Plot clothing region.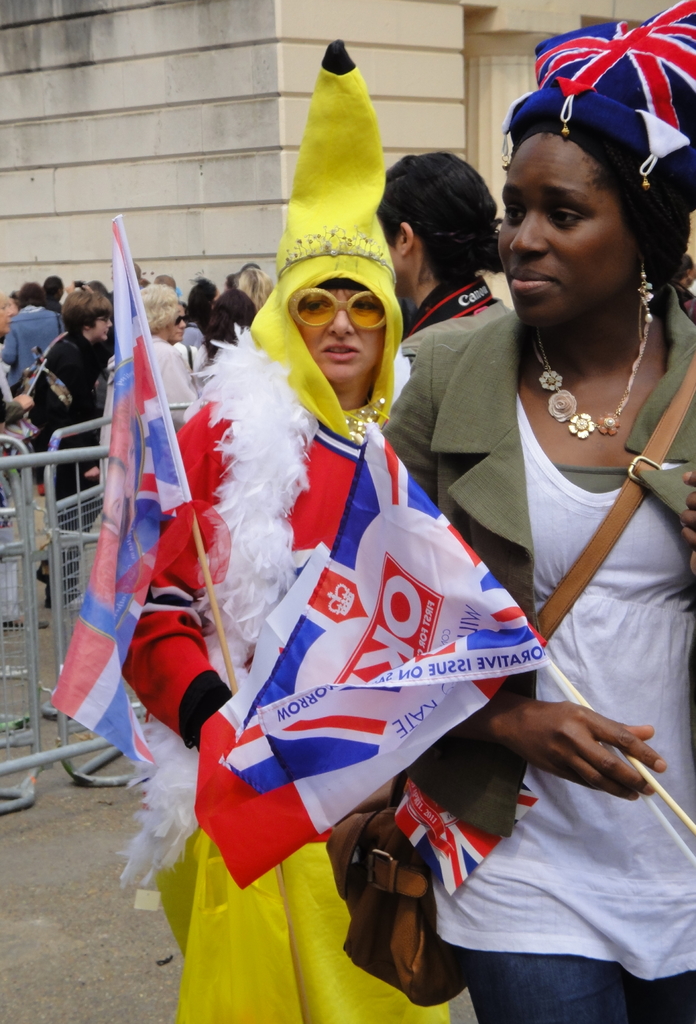
Plotted at crop(44, 296, 61, 314).
